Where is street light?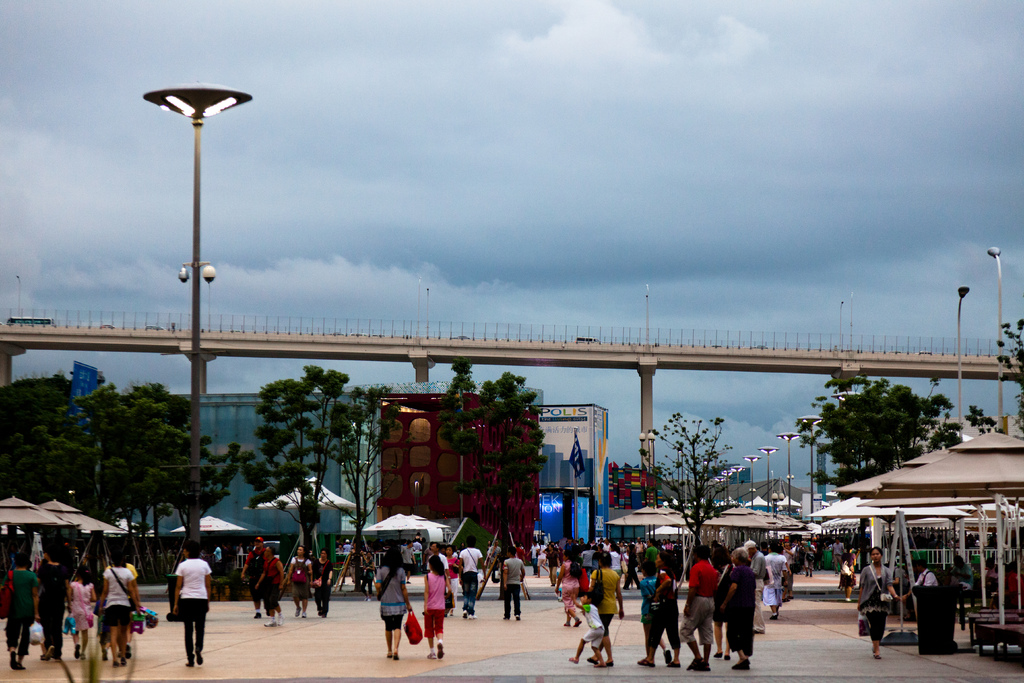
837,300,847,349.
